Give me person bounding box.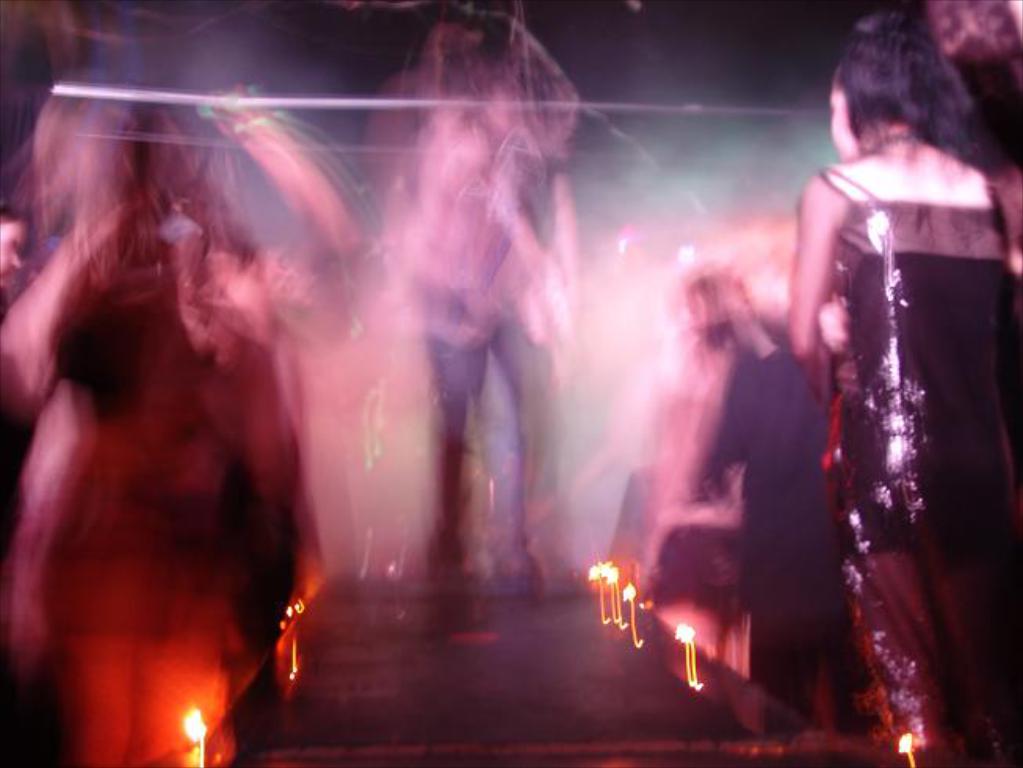
[768, 27, 1004, 738].
